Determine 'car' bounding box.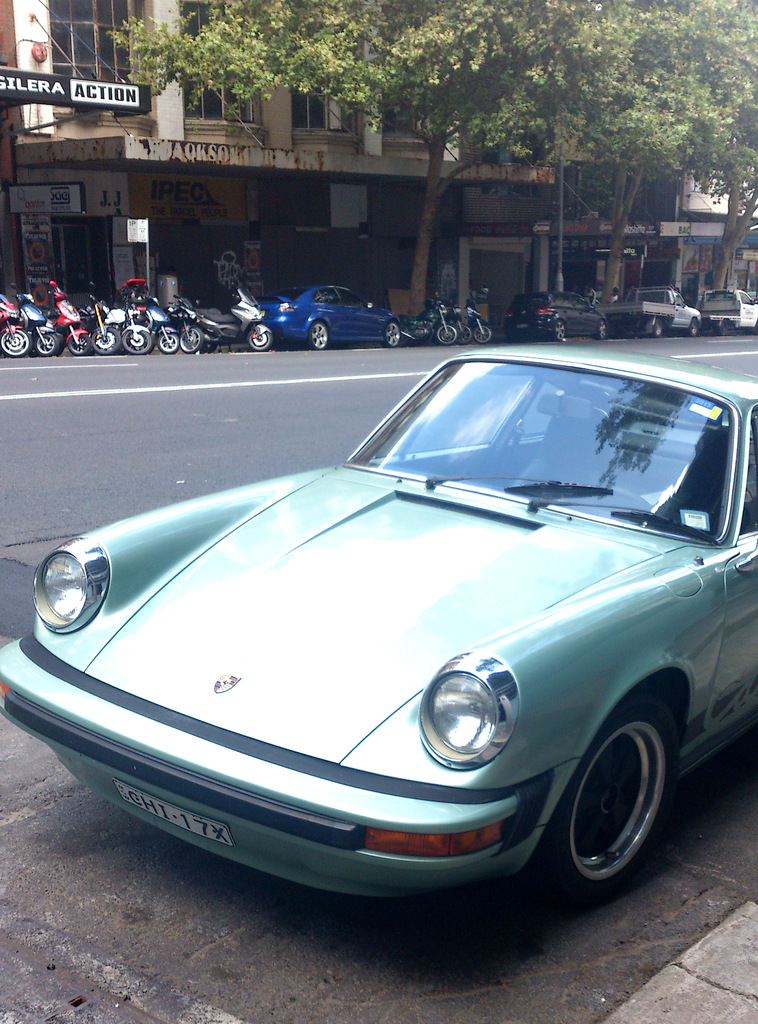
Determined: 257,287,398,350.
